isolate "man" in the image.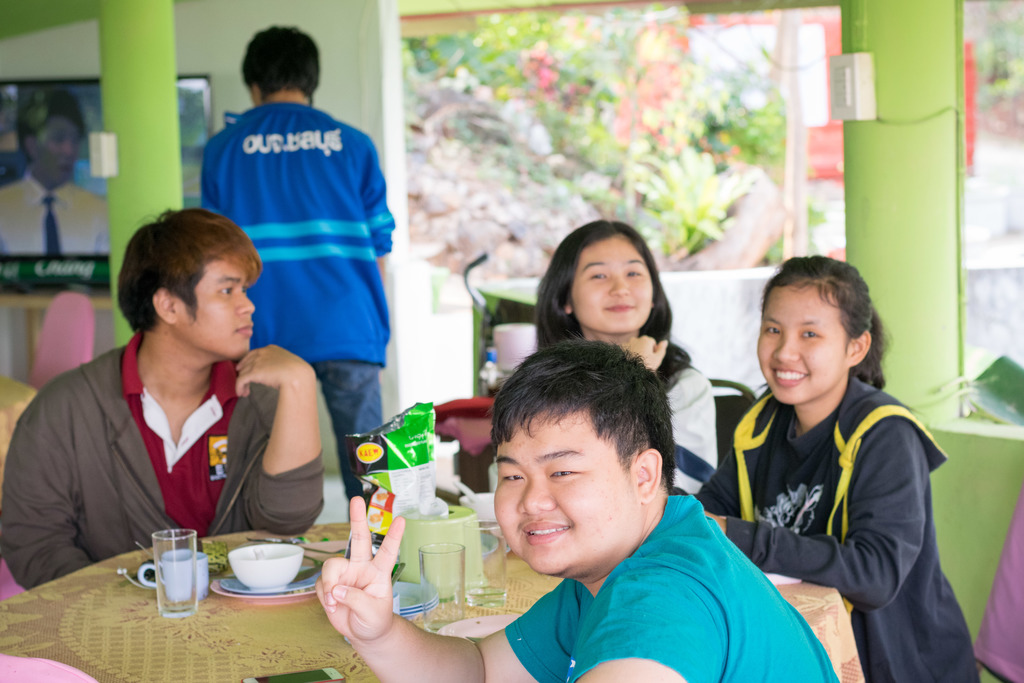
Isolated region: rect(0, 205, 324, 589).
